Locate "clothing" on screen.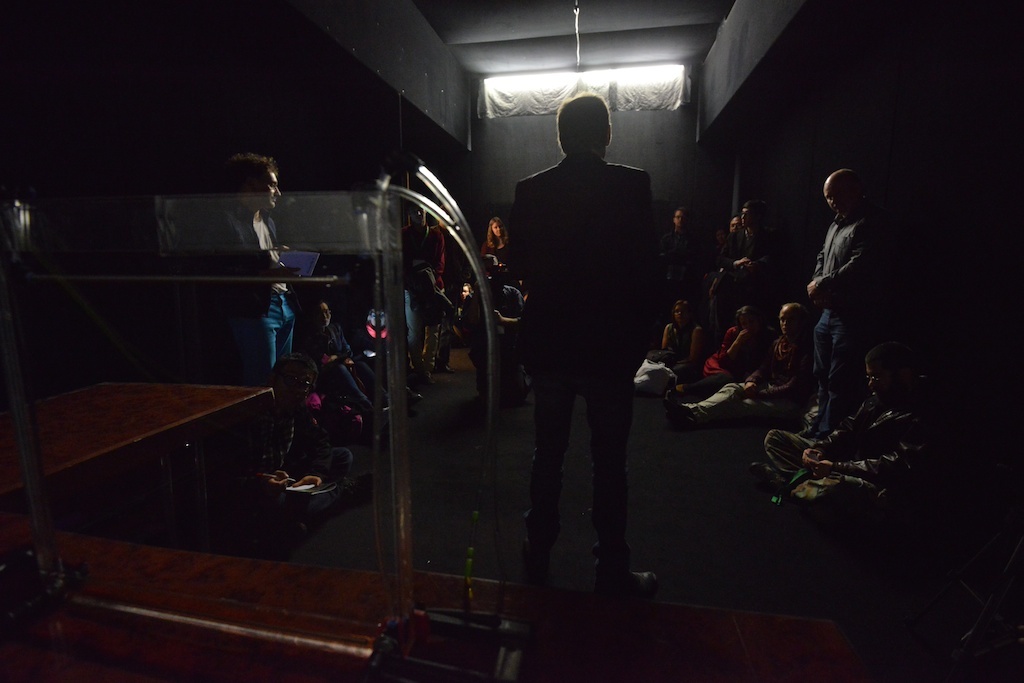
On screen at 403/224/451/353.
